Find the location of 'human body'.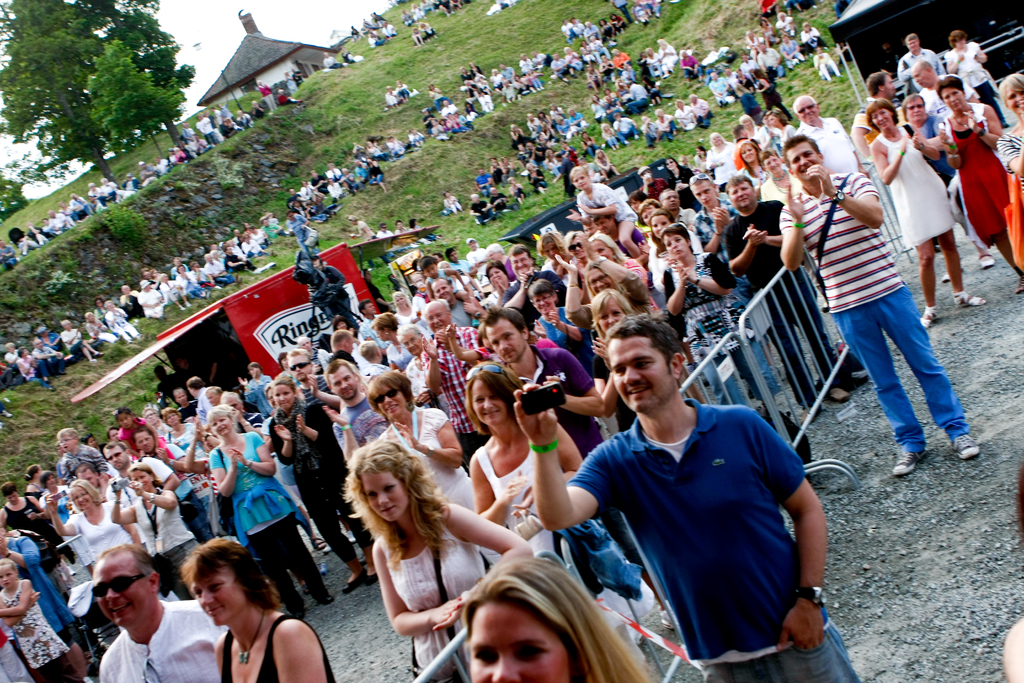
Location: 440, 189, 459, 217.
